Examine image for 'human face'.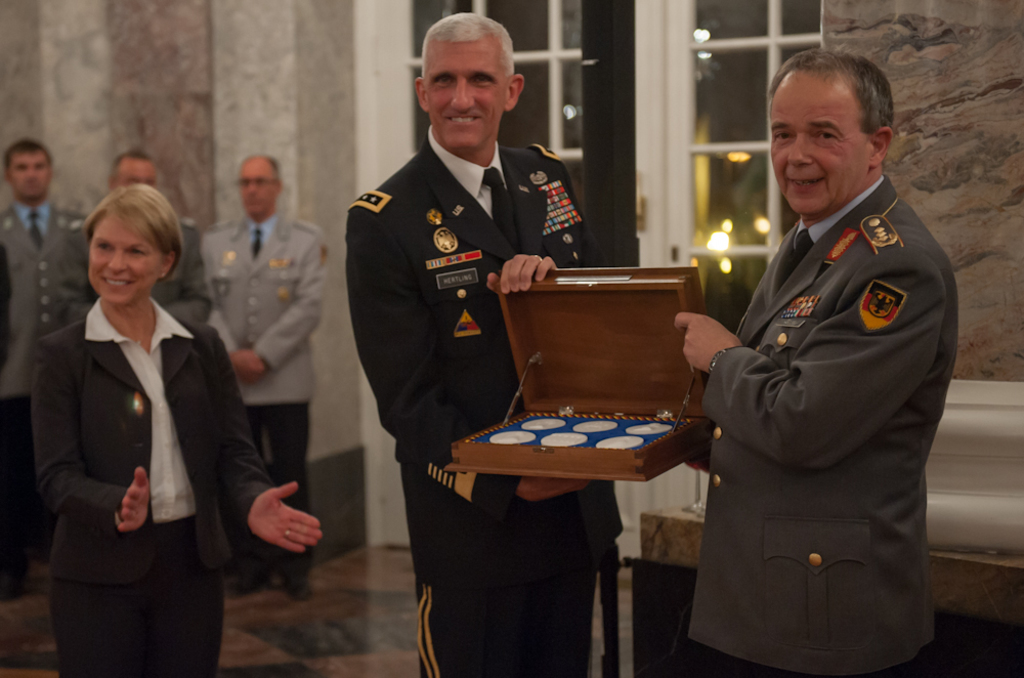
Examination result: {"left": 86, "top": 218, "right": 157, "bottom": 305}.
